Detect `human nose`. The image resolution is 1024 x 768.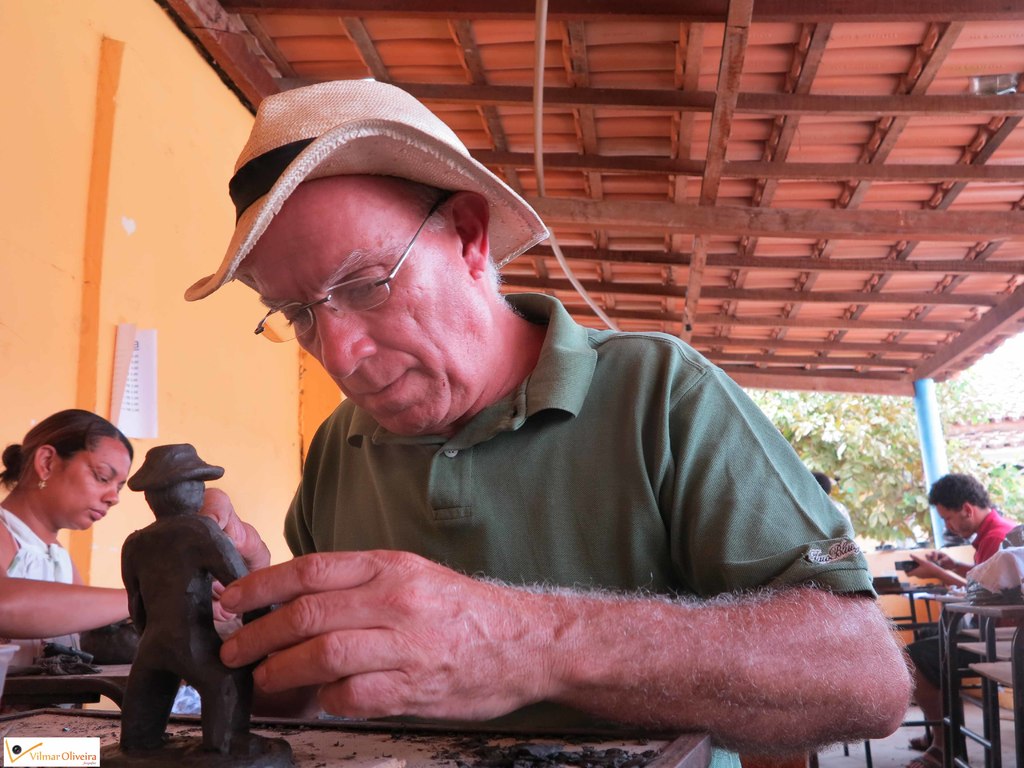
pyautogui.locateOnScreen(311, 303, 378, 377).
